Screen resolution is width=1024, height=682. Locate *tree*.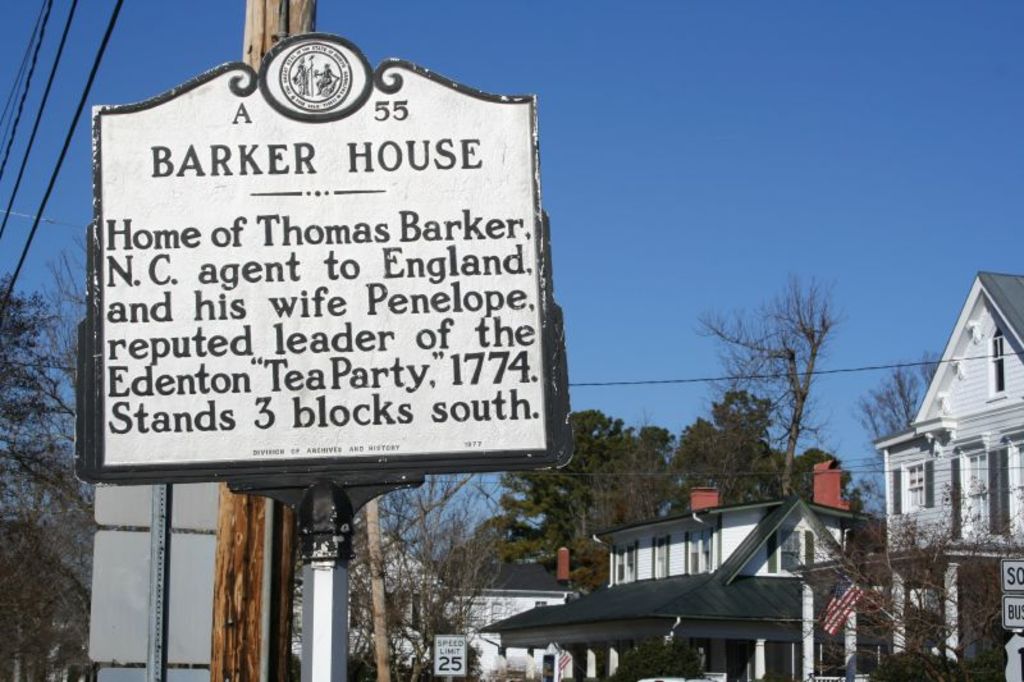
select_region(869, 353, 937, 435).
